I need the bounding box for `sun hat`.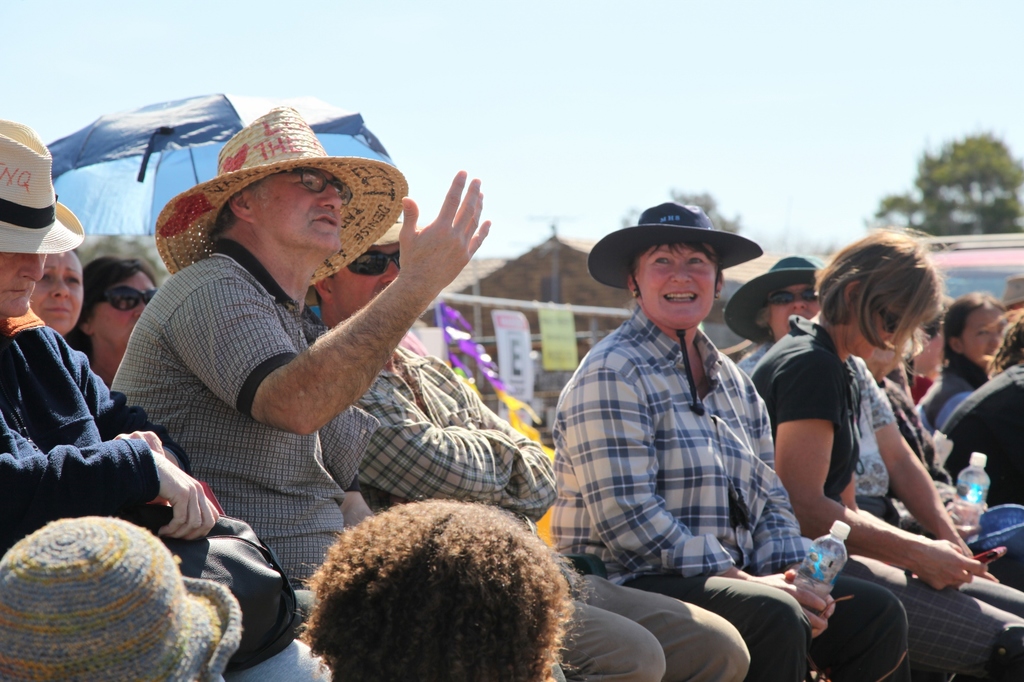
Here it is: bbox=[0, 118, 85, 257].
